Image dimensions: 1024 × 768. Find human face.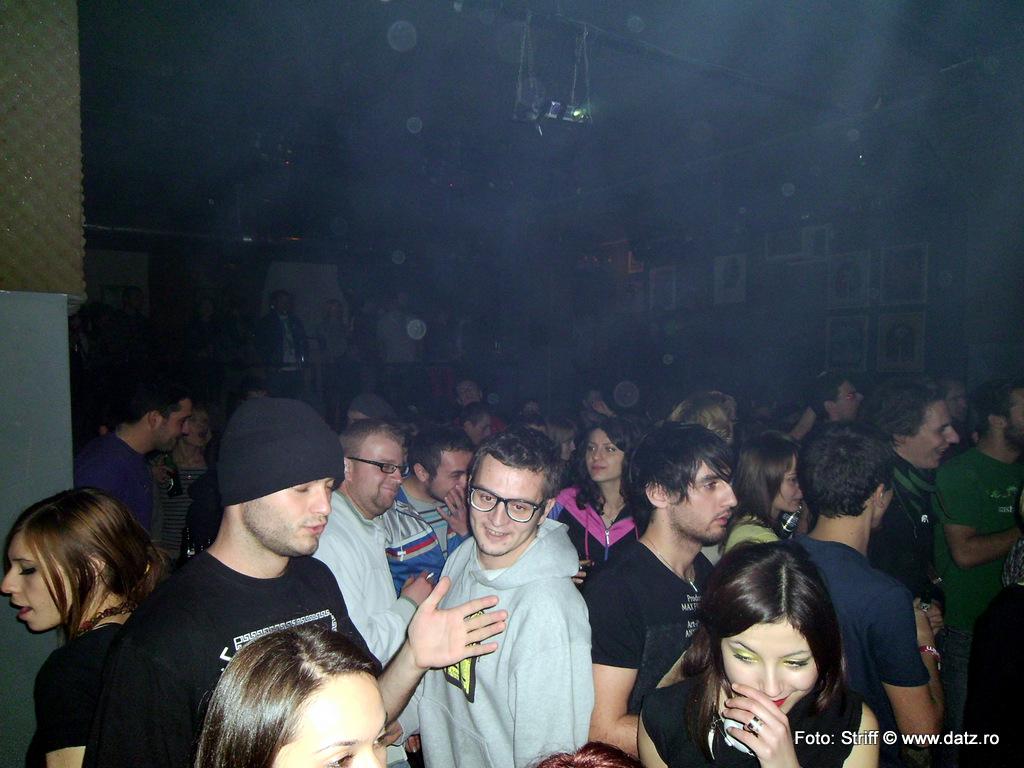
x1=721, y1=625, x2=819, y2=711.
